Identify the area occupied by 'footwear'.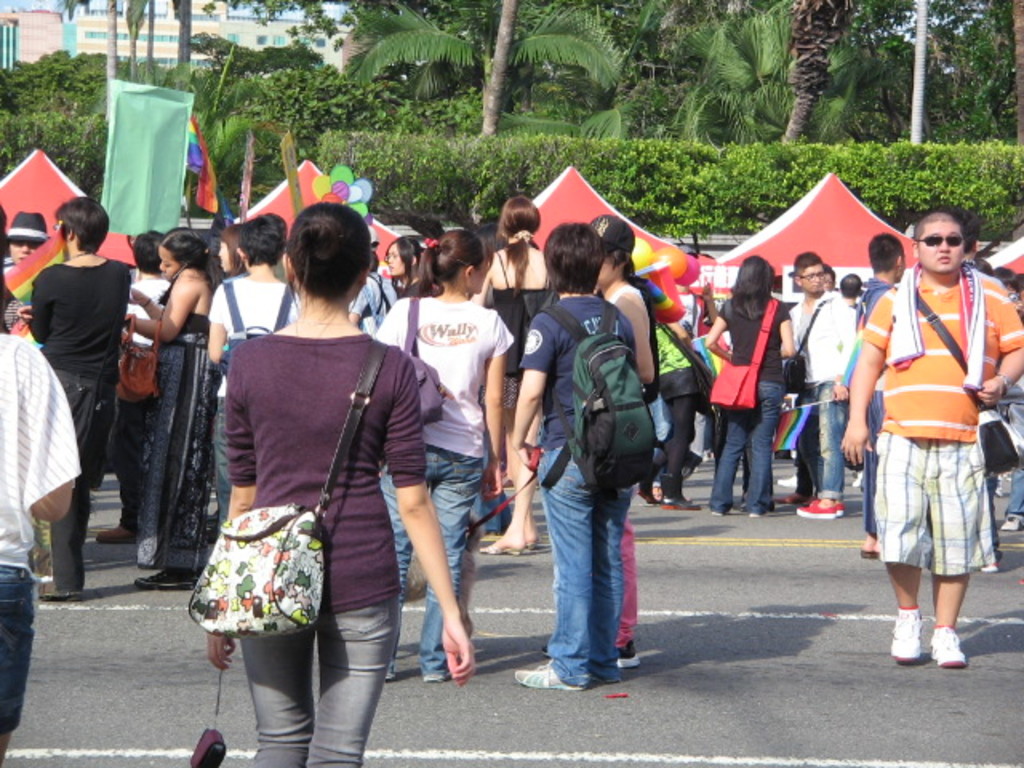
Area: [left=888, top=611, right=925, bottom=662].
